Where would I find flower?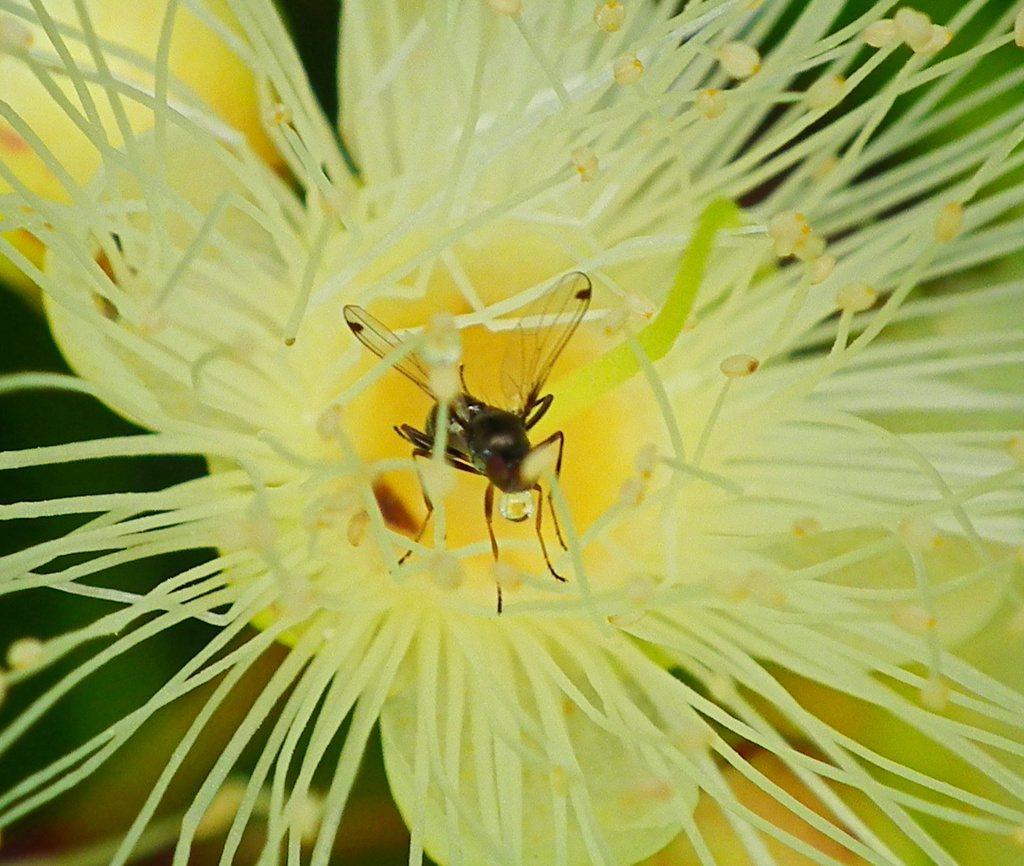
At <box>9,42,926,848</box>.
